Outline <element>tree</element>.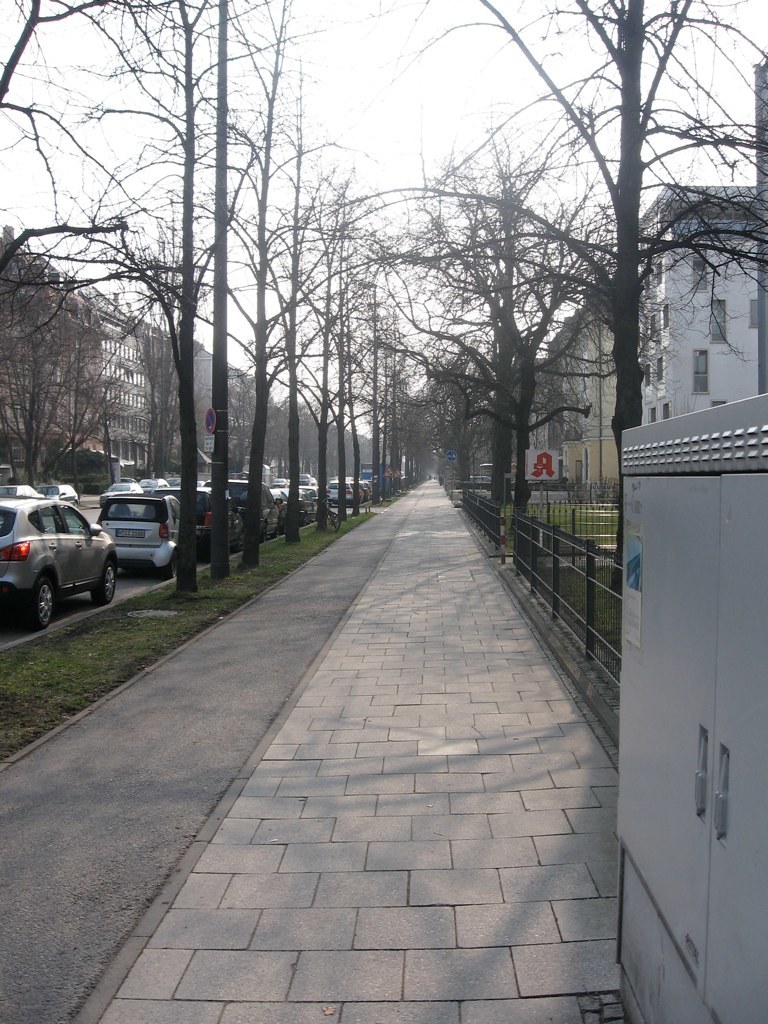
Outline: locate(146, 48, 392, 564).
